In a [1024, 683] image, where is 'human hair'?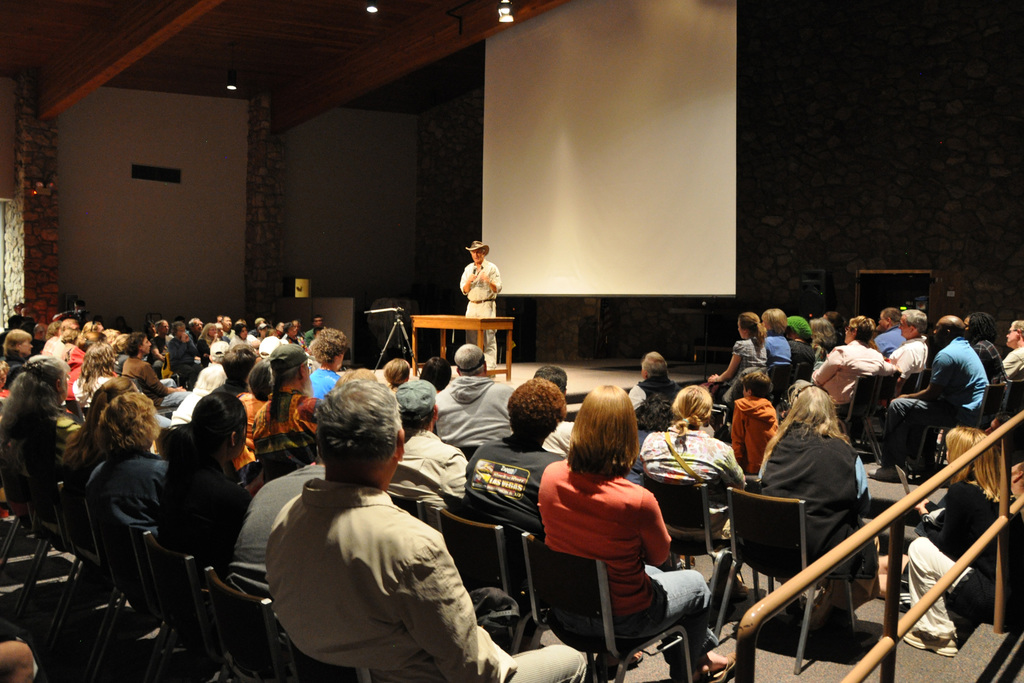
0 352 66 450.
